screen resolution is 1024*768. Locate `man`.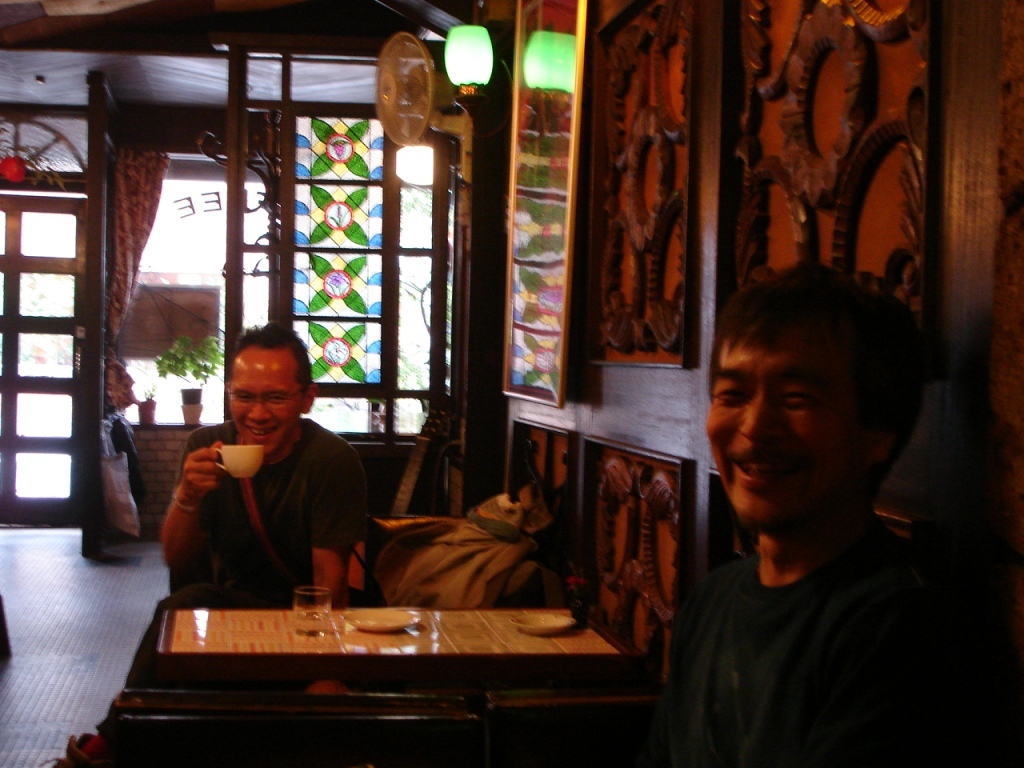
155 316 358 606.
